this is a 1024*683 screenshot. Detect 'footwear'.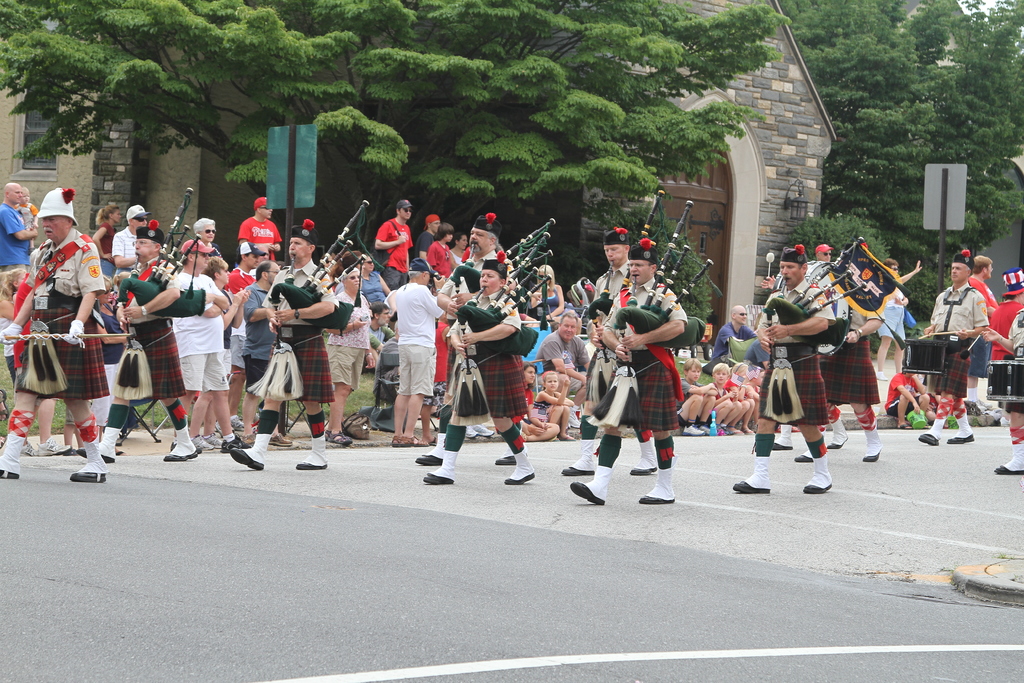
<region>506, 470, 532, 483</region>.
